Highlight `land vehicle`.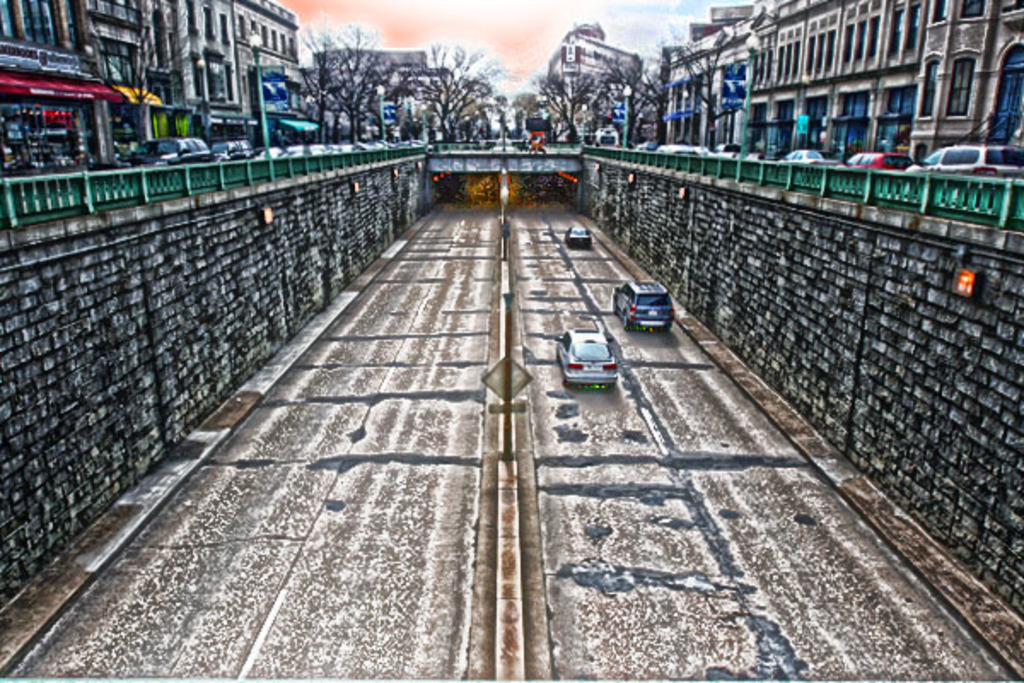
Highlighted region: bbox=(130, 133, 213, 174).
